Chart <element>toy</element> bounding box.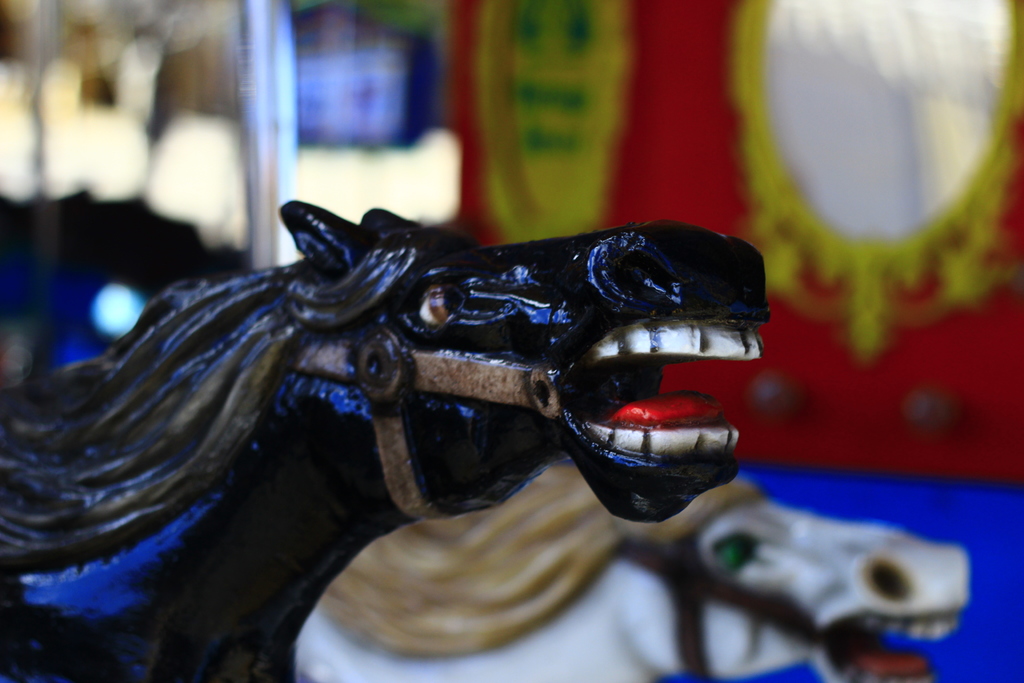
Charted: bbox=(298, 458, 970, 682).
